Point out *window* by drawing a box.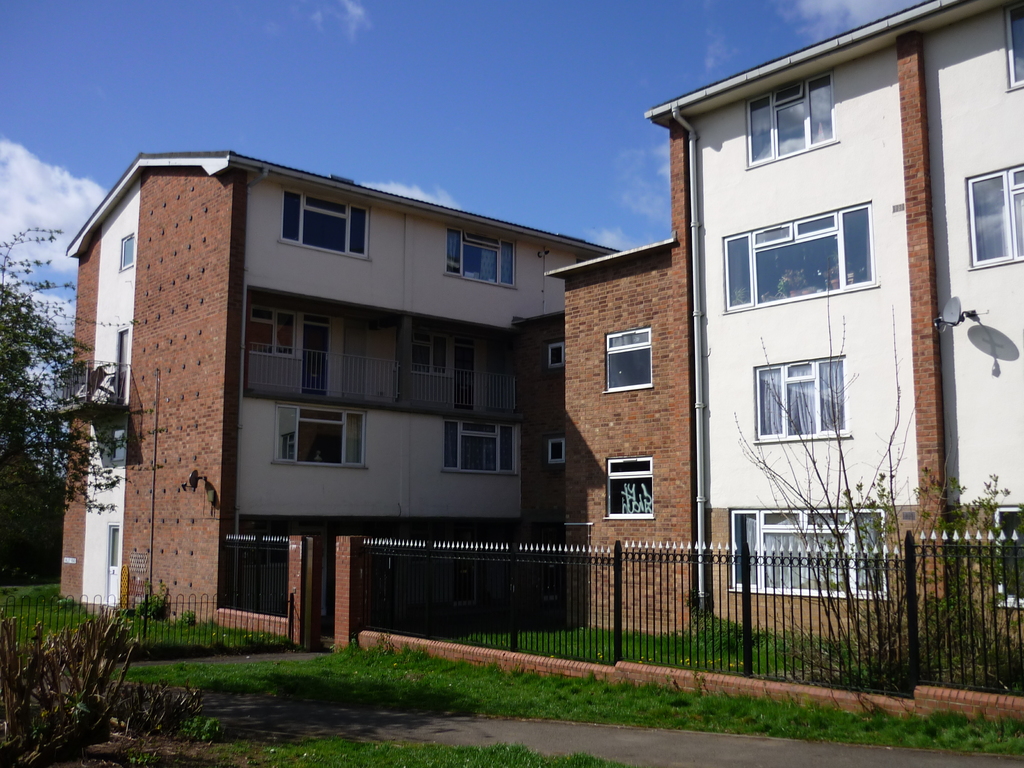
<region>993, 505, 1023, 612</region>.
